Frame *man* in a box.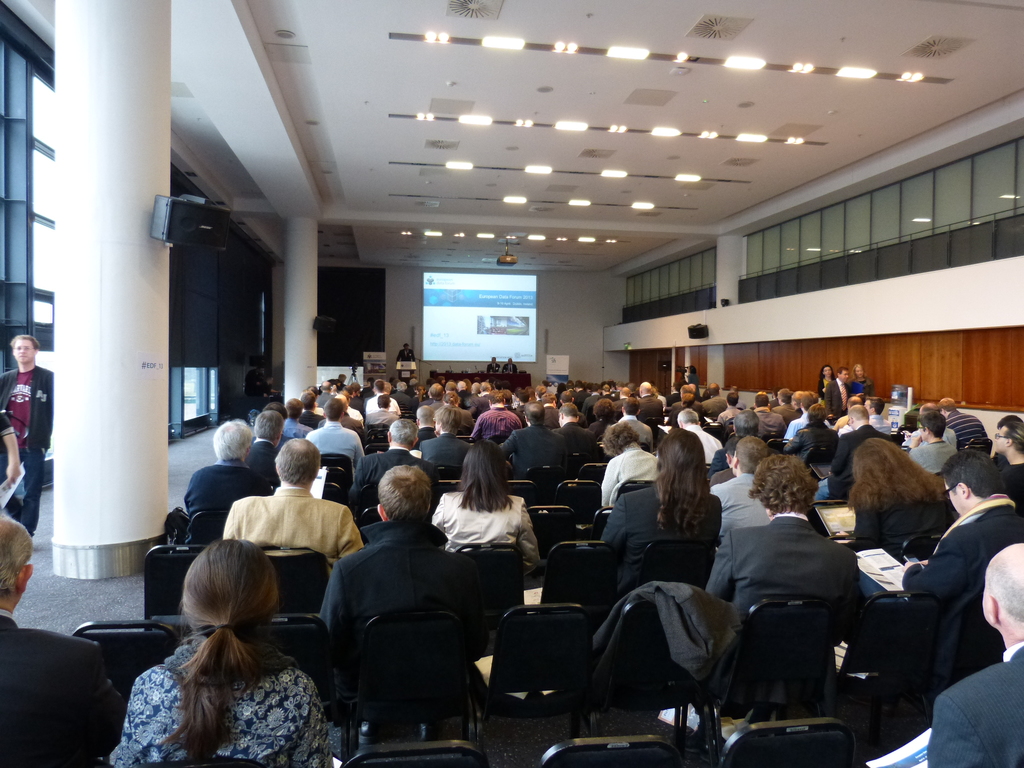
box=[824, 365, 856, 419].
